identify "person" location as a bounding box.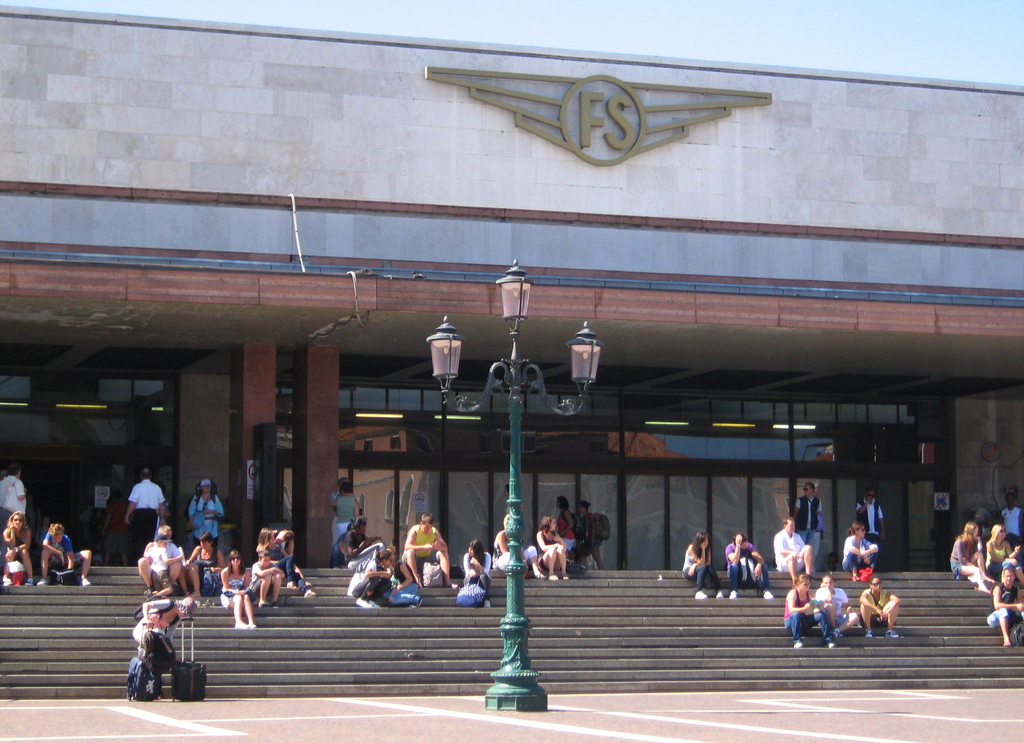
bbox=(726, 530, 774, 599).
